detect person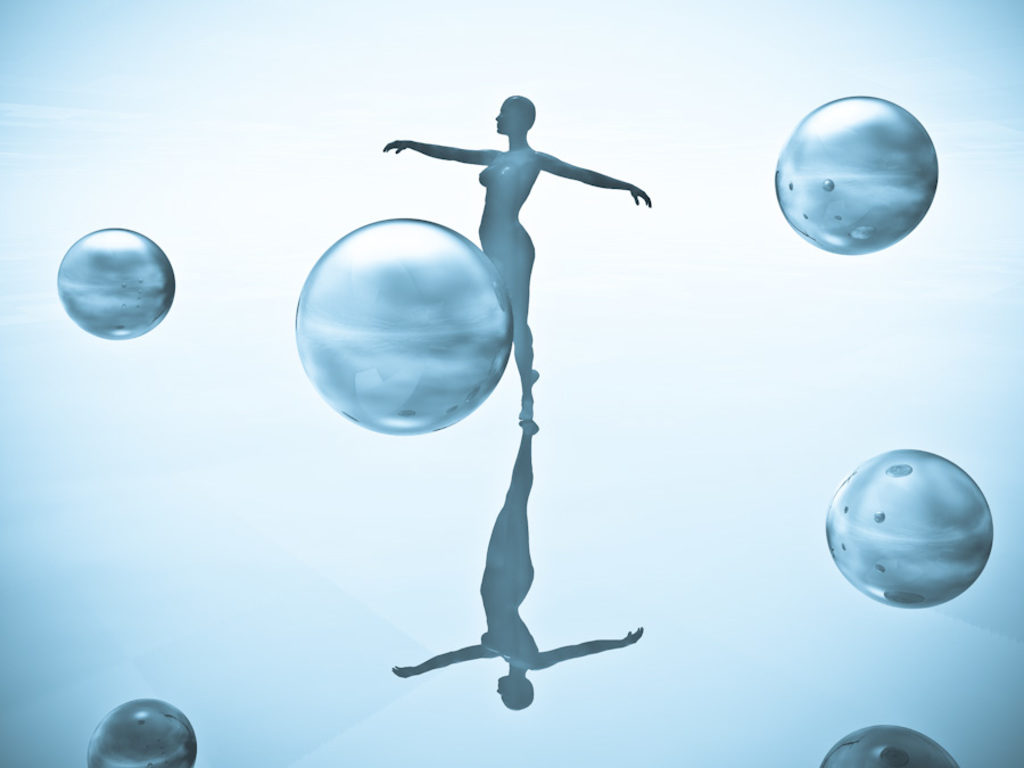
select_region(381, 96, 651, 421)
